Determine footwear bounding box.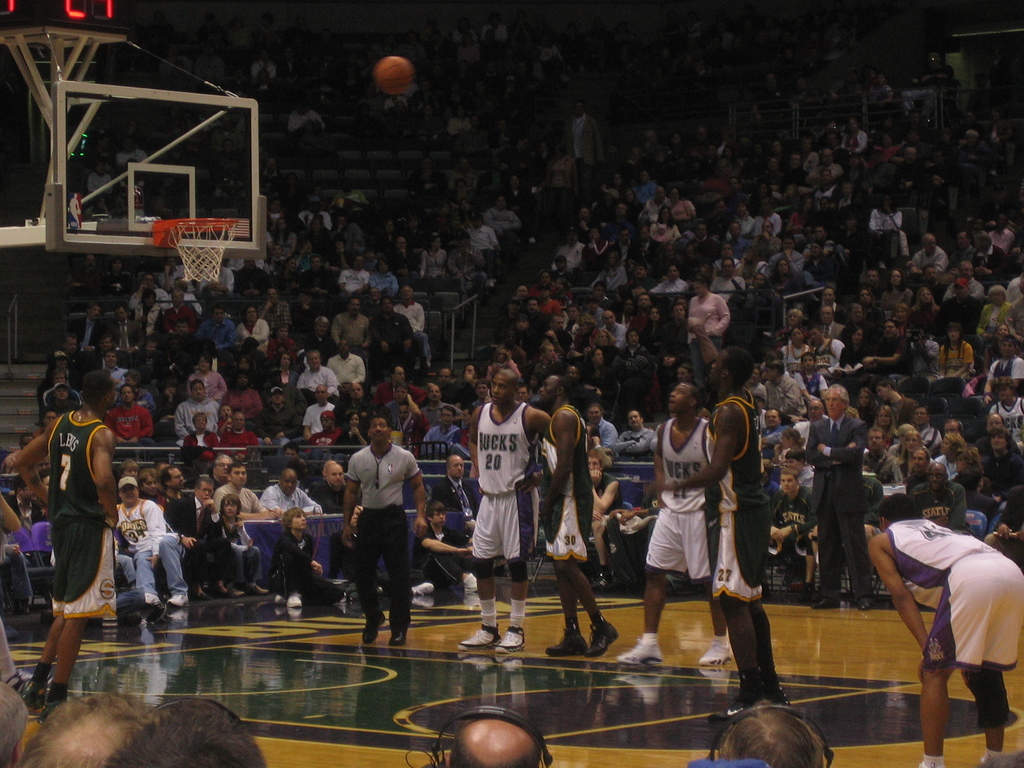
Determined: l=250, t=575, r=267, b=595.
